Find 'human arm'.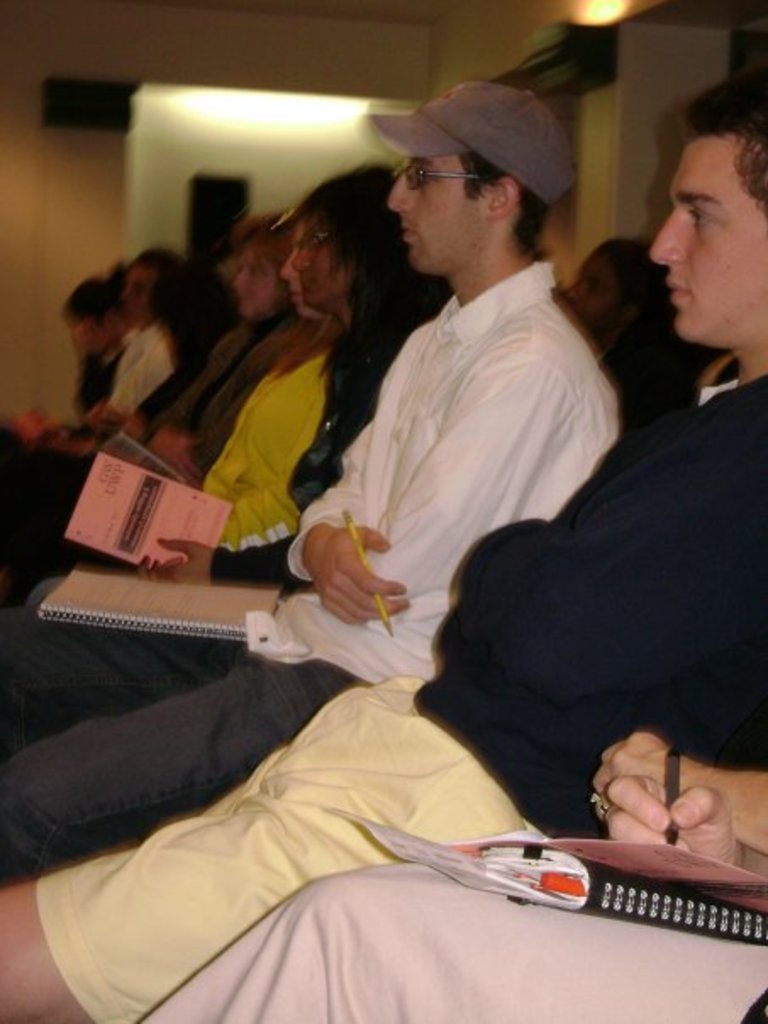
detection(300, 419, 403, 626).
